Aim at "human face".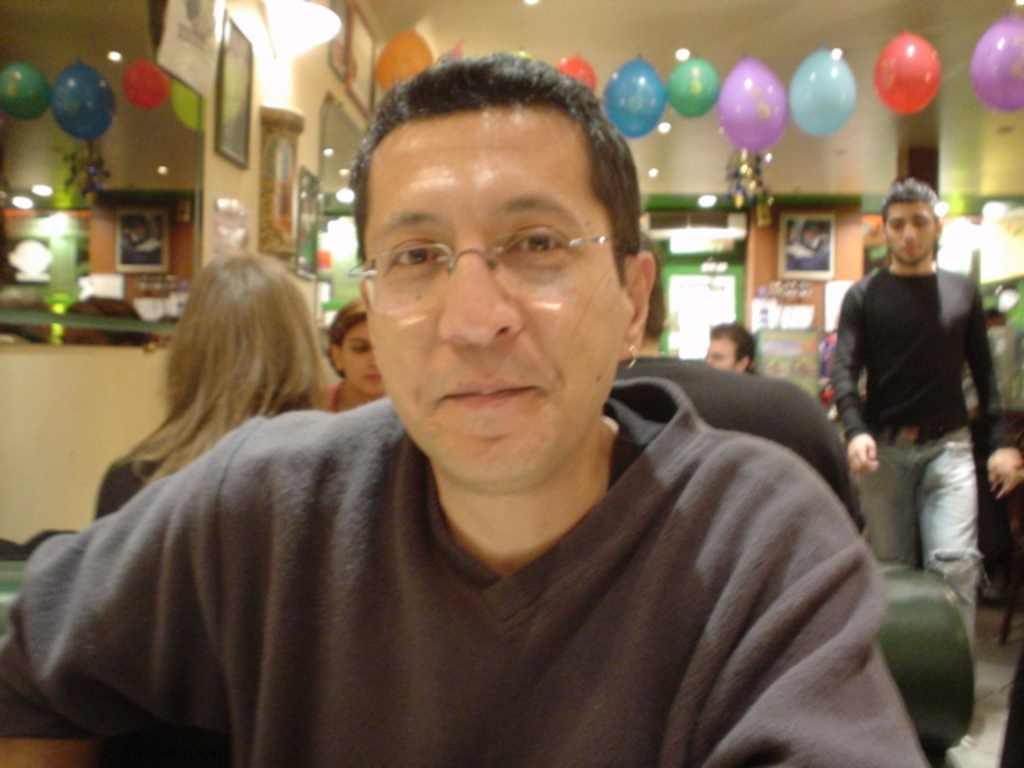
Aimed at <box>886,202,934,262</box>.
